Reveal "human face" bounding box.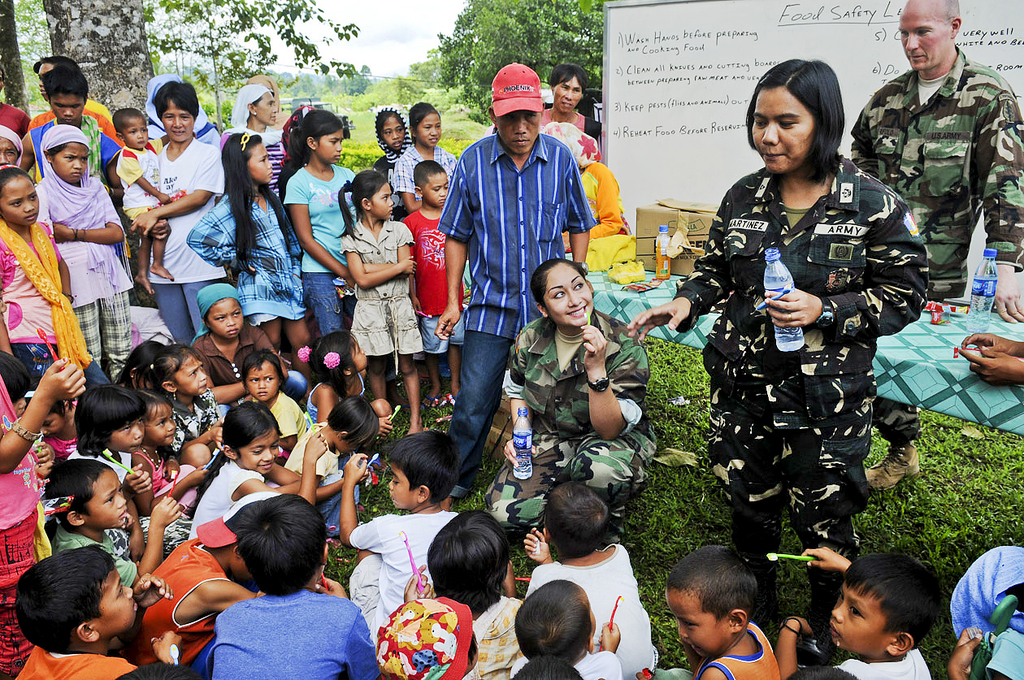
Revealed: (x1=243, y1=361, x2=276, y2=404).
